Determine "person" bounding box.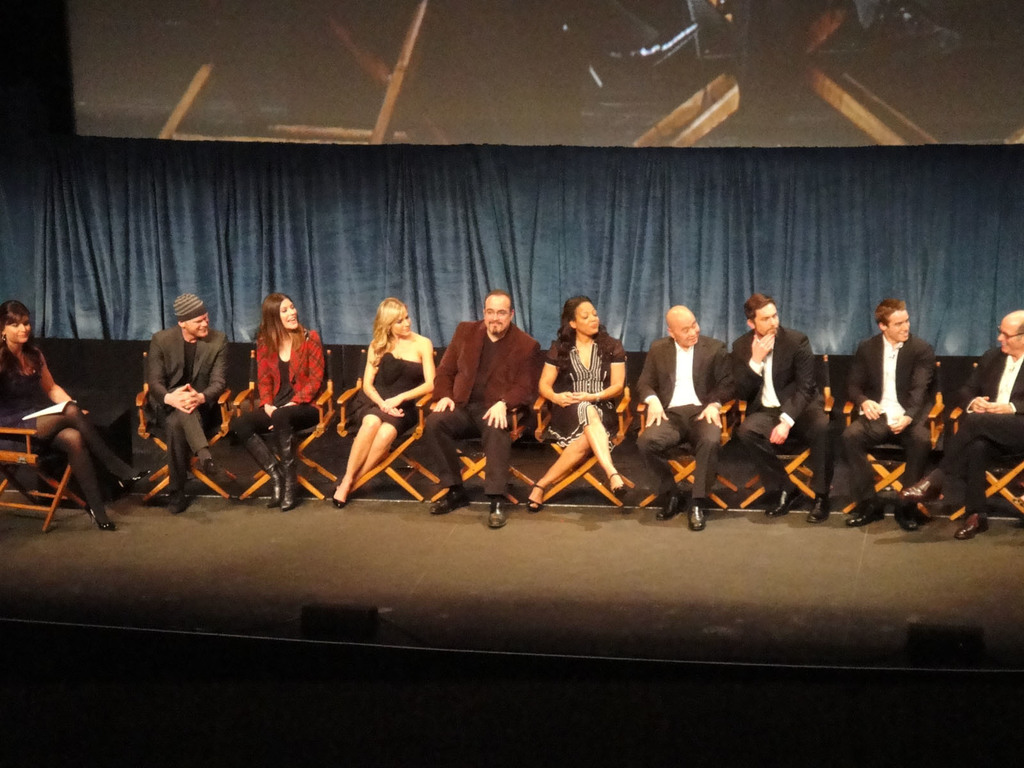
Determined: bbox(426, 288, 541, 531).
